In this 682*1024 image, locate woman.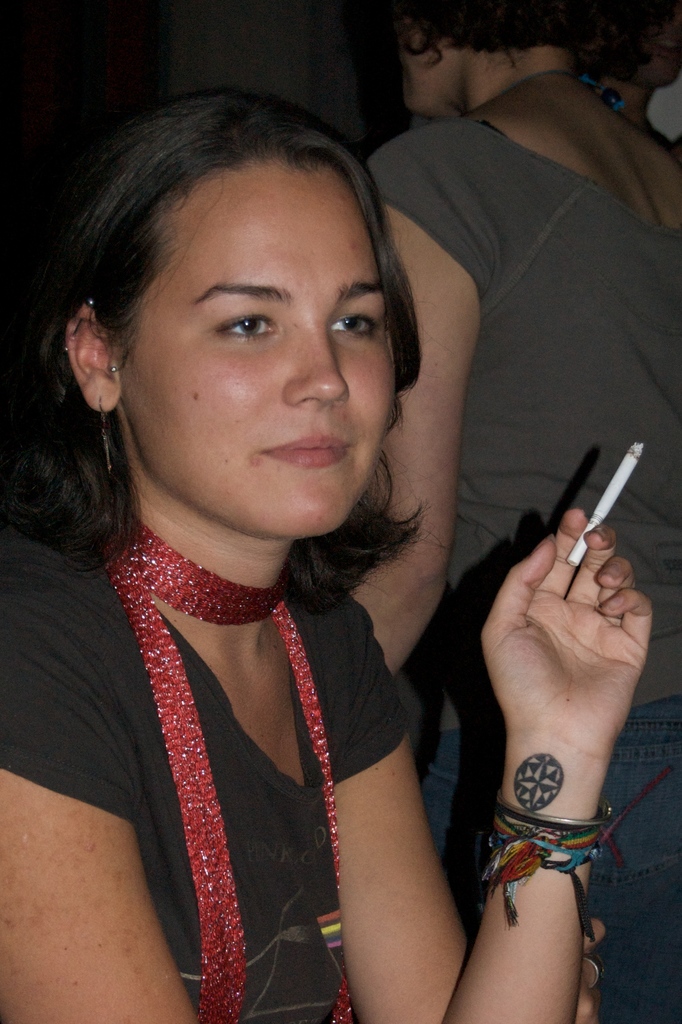
Bounding box: bbox=(7, 74, 543, 1016).
